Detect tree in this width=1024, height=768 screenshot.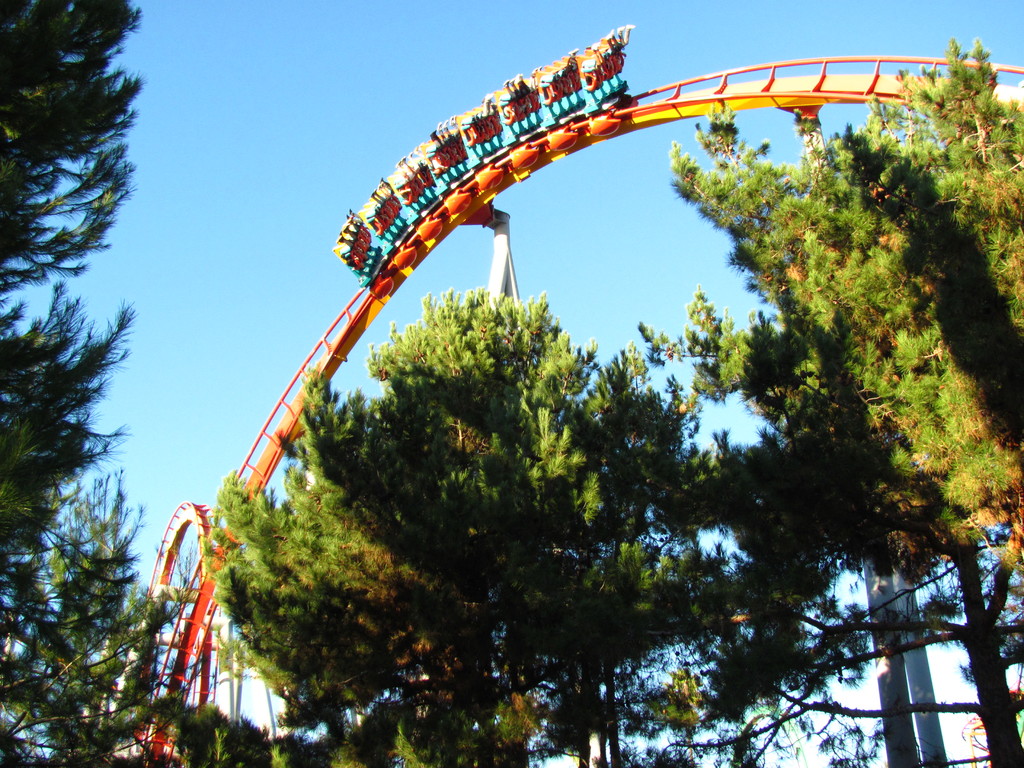
Detection: 692,70,1007,646.
